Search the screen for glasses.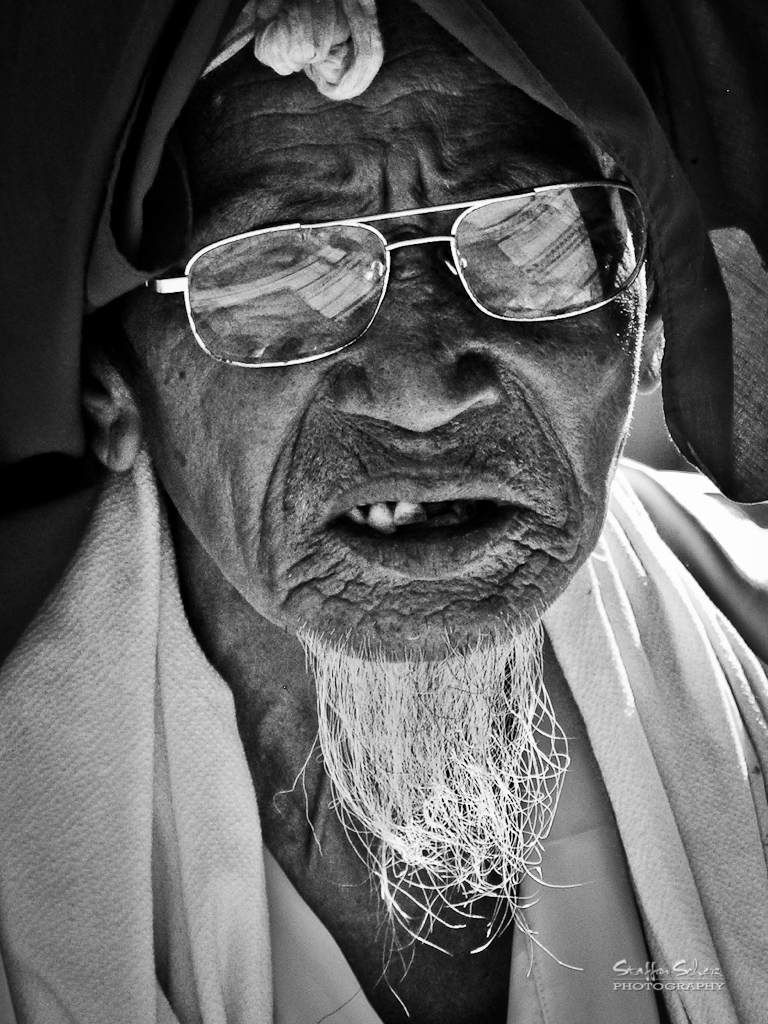
Found at {"left": 99, "top": 174, "right": 656, "bottom": 370}.
